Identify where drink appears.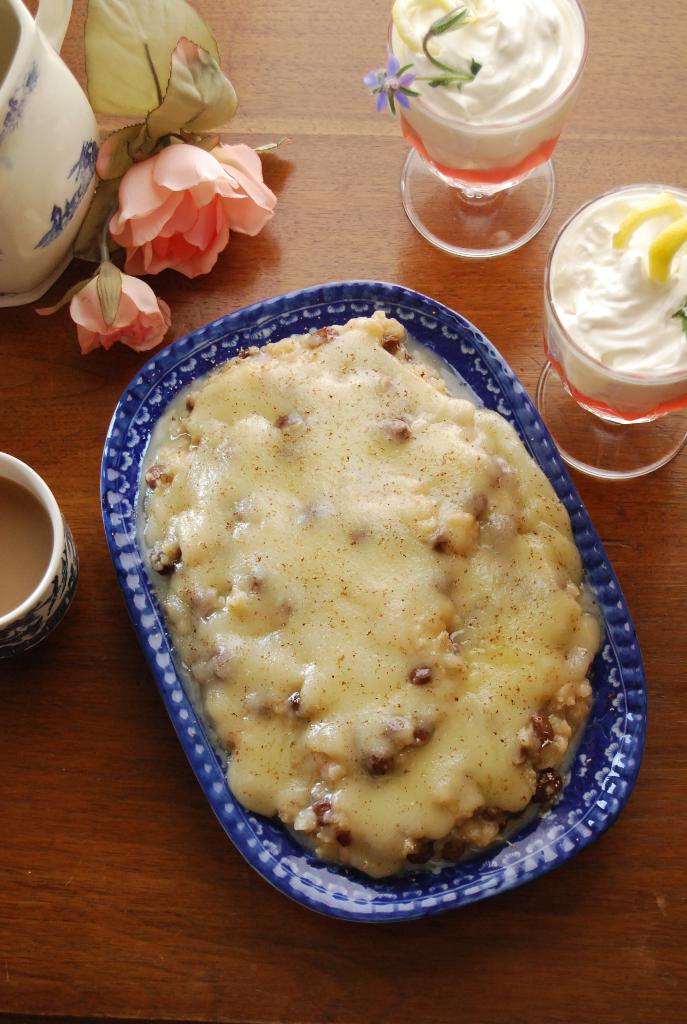
Appears at x1=537 y1=187 x2=685 y2=484.
